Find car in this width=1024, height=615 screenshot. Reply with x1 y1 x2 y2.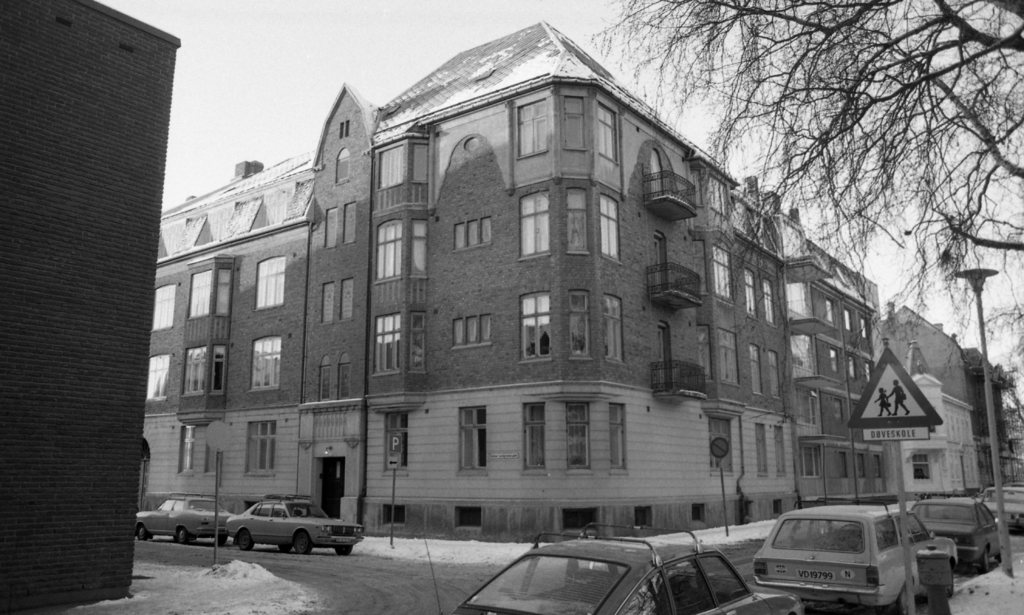
751 502 962 614.
